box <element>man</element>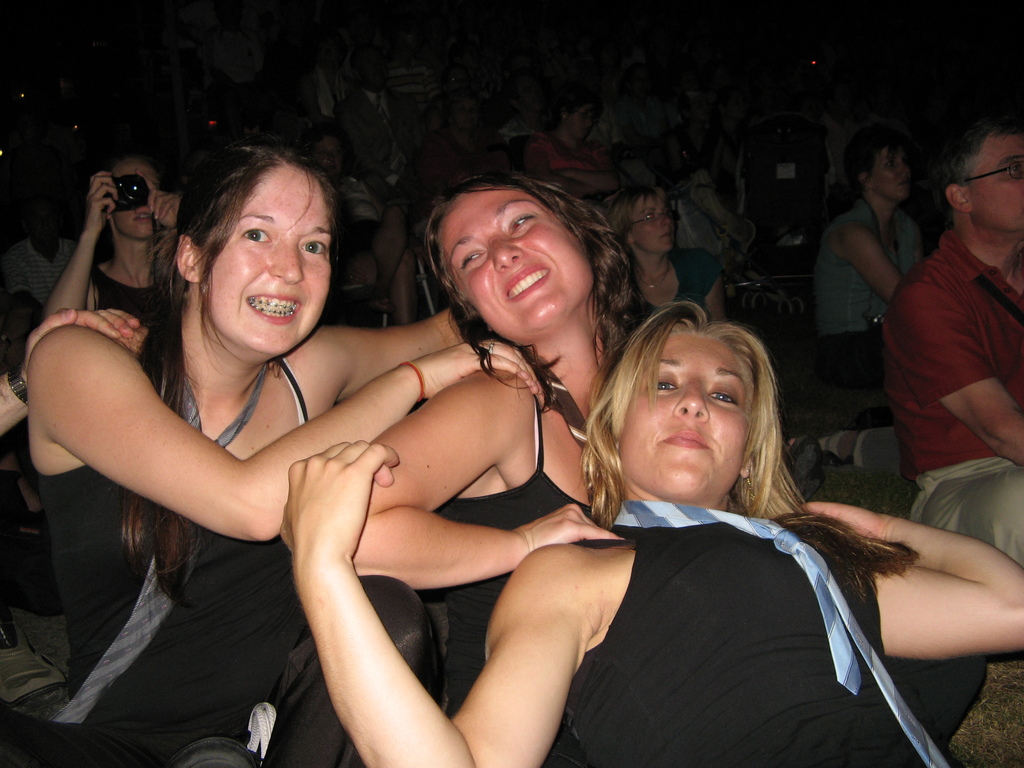
(333, 54, 417, 195)
